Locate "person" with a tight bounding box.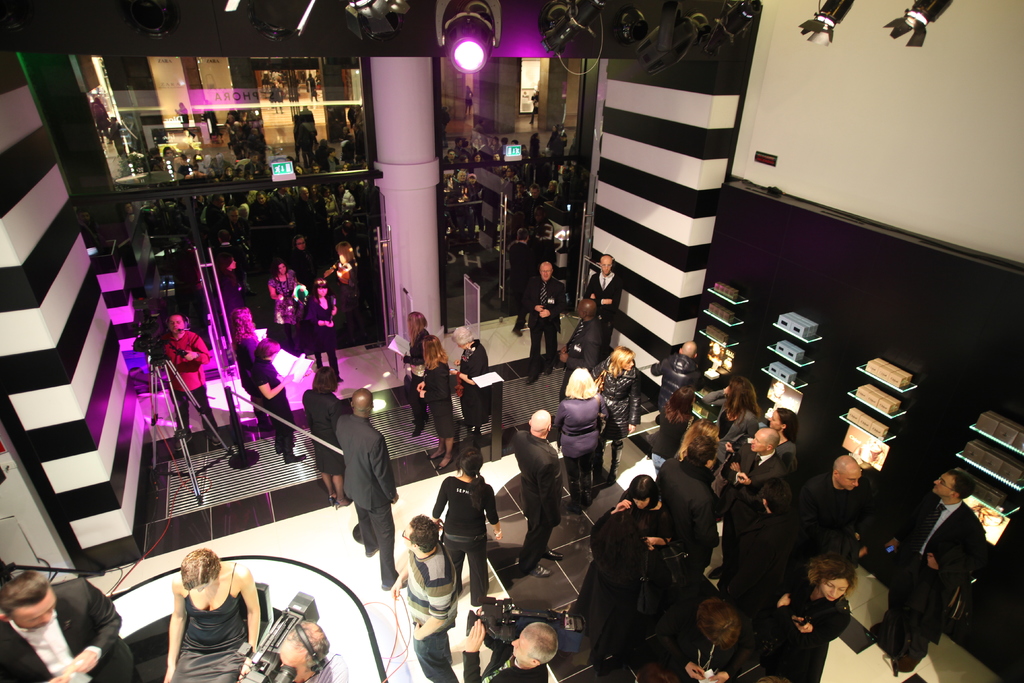
l=653, t=341, r=701, b=403.
